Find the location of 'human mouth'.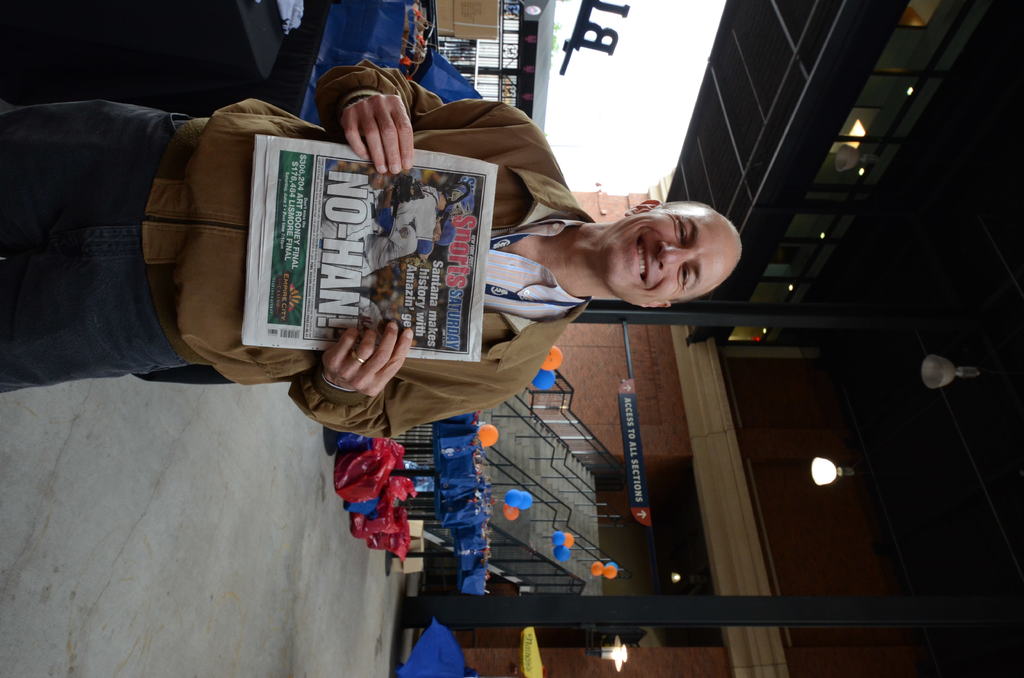
Location: <bbox>631, 231, 647, 281</bbox>.
